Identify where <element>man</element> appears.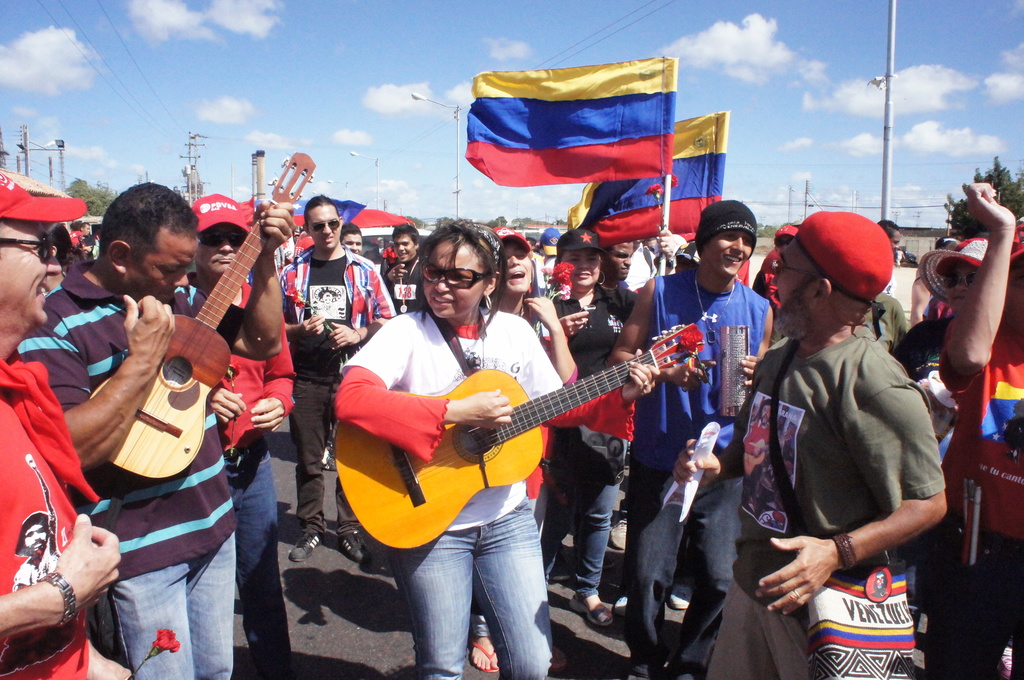
Appears at (179,200,302,679).
